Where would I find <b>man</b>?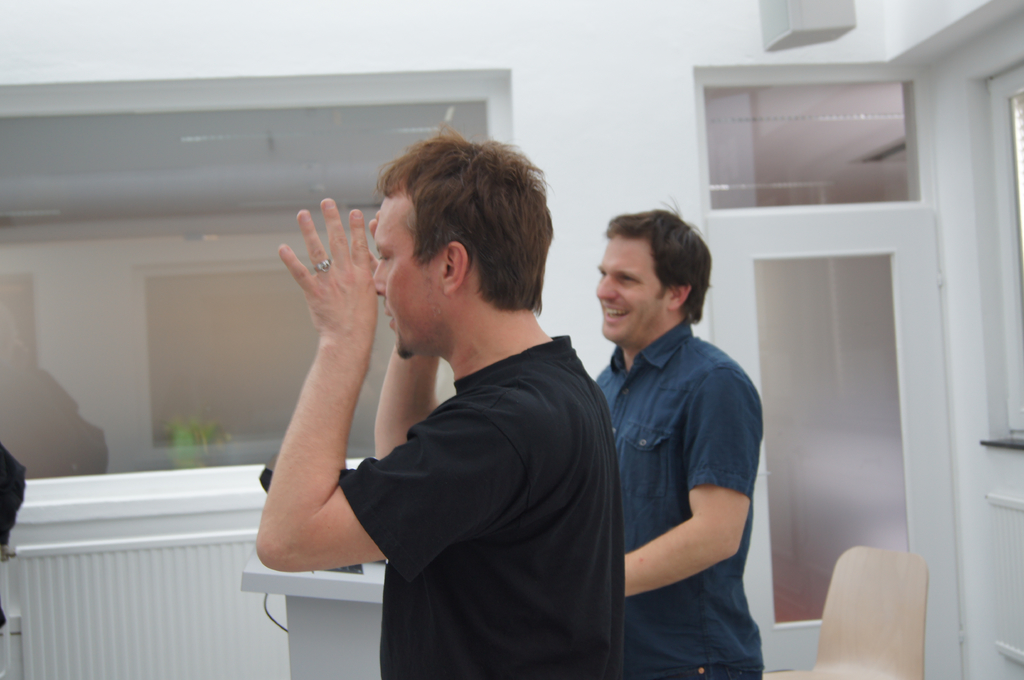
At box=[258, 126, 621, 679].
